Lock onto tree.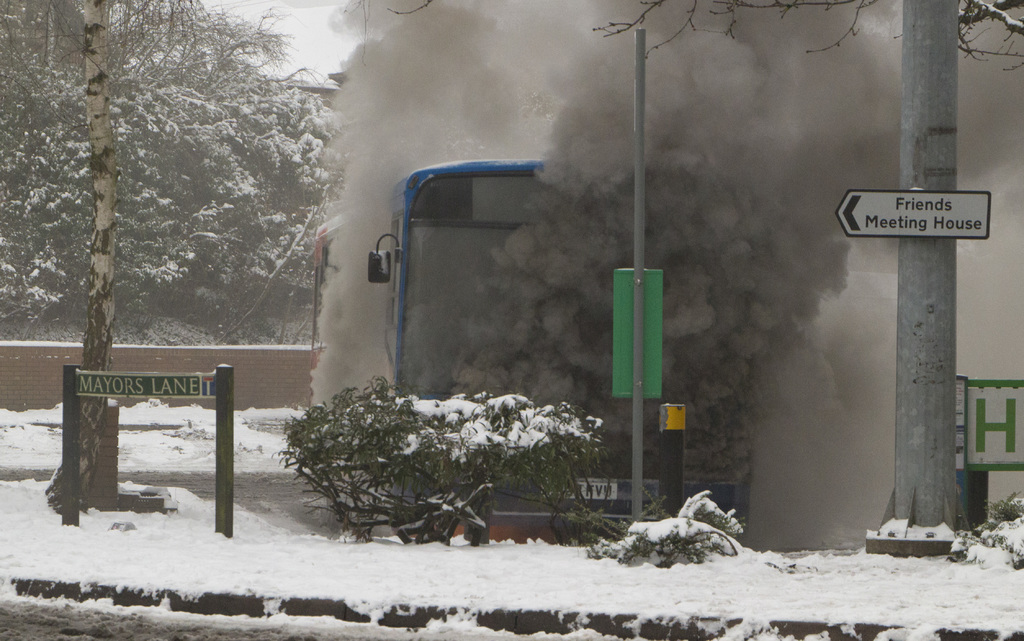
Locked: crop(278, 370, 601, 551).
